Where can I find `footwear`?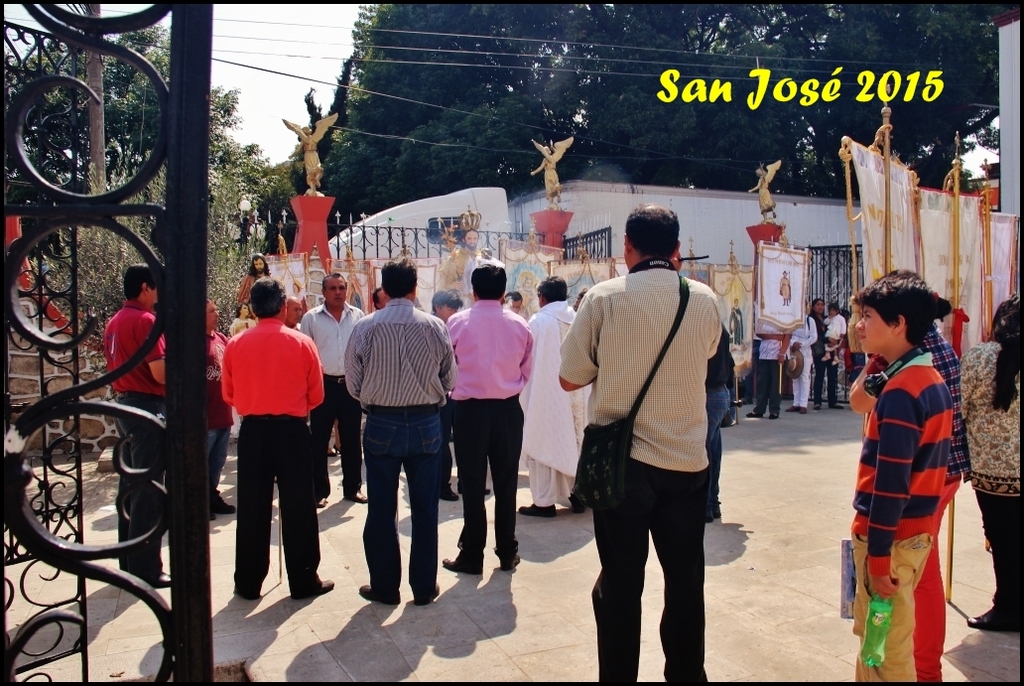
You can find it at BBox(444, 556, 481, 573).
